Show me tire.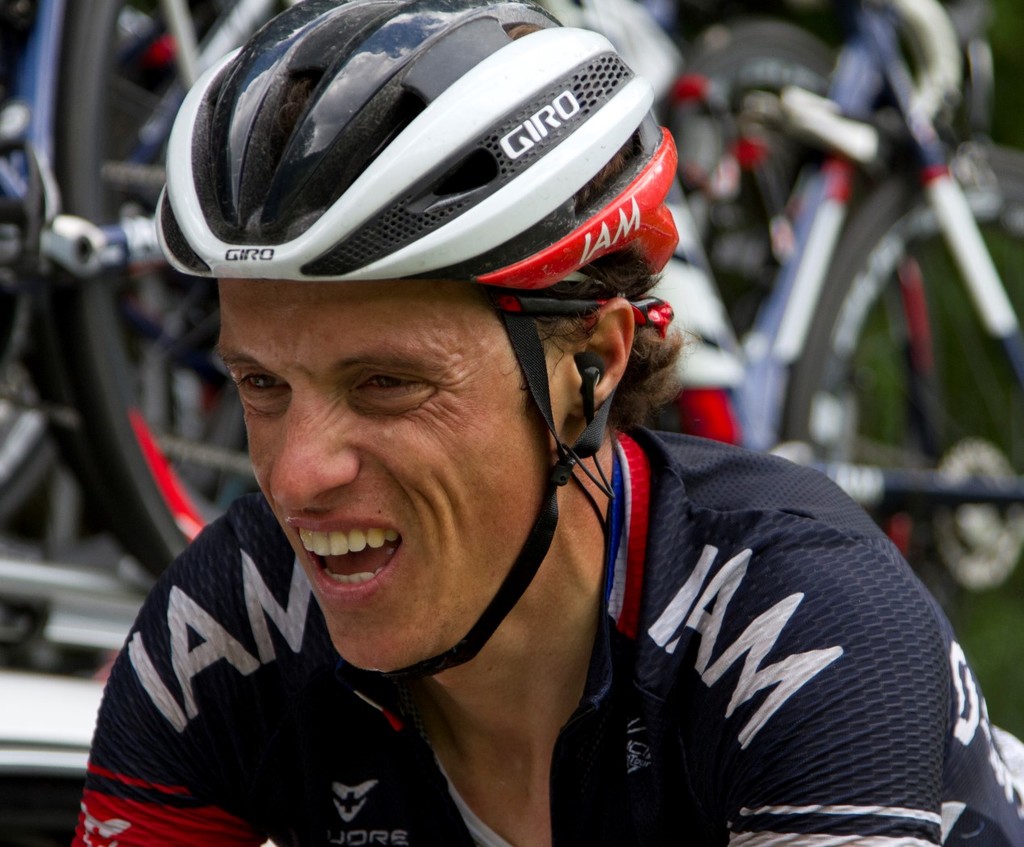
tire is here: <region>30, 0, 261, 576</region>.
